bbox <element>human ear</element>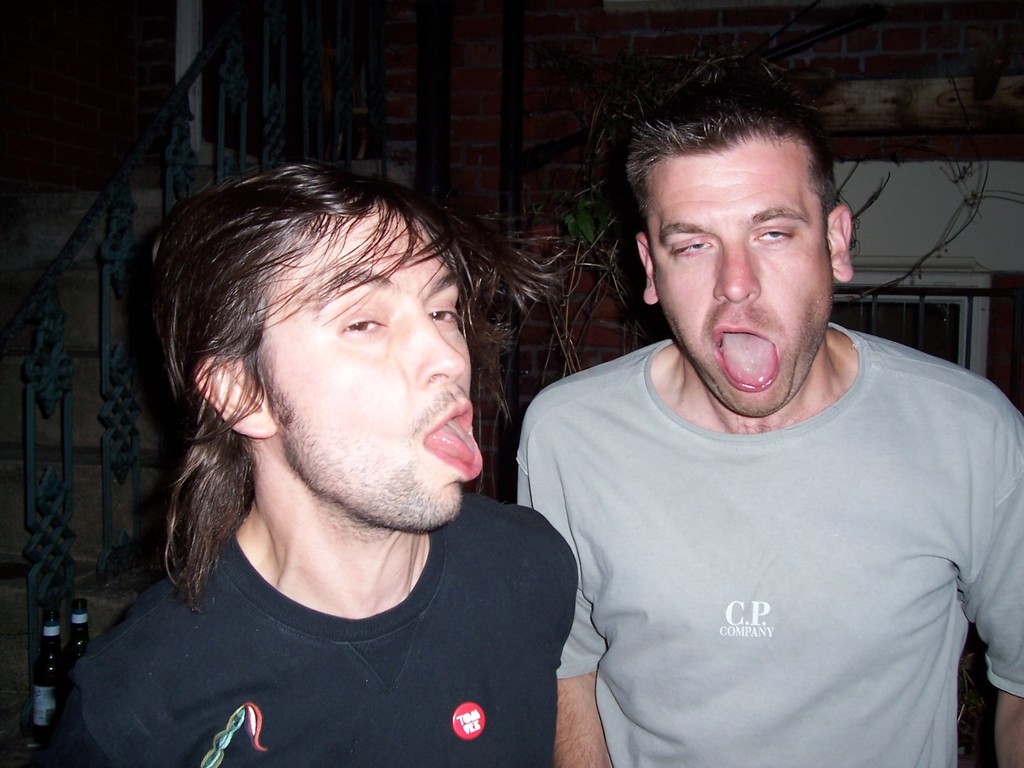
box(825, 204, 854, 280)
